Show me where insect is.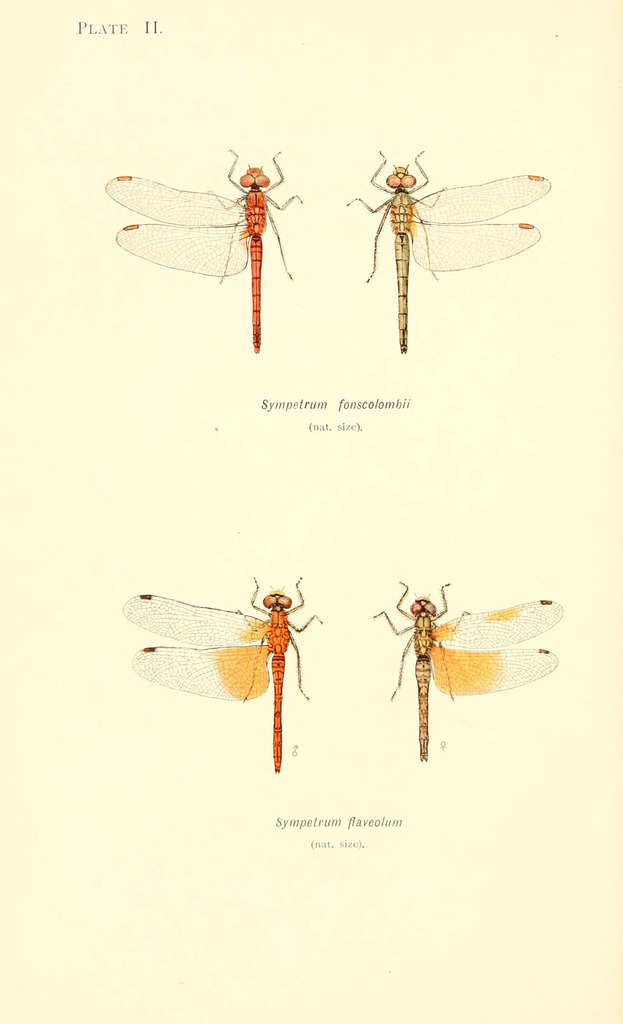
insect is at bbox=[106, 150, 309, 342].
